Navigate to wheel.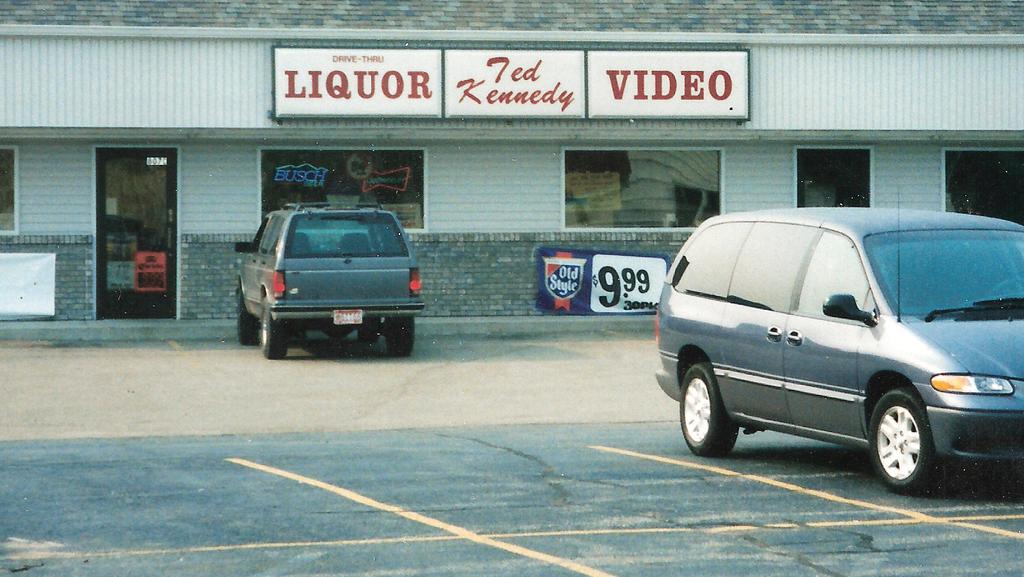
Navigation target: left=259, top=302, right=287, bottom=359.
